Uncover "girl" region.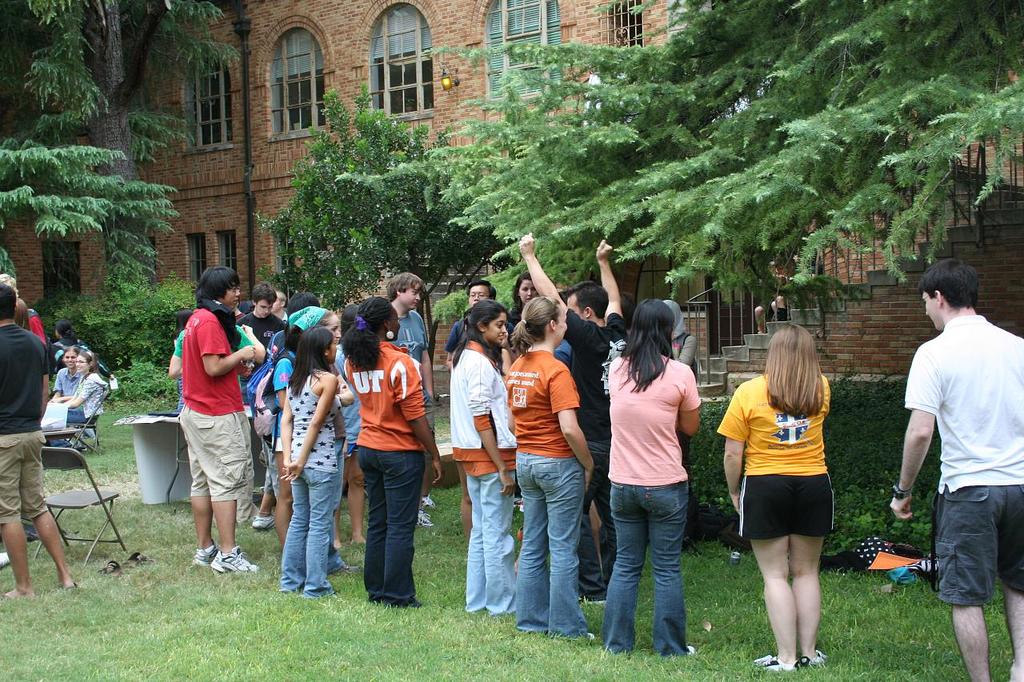
Uncovered: box=[279, 325, 342, 594].
